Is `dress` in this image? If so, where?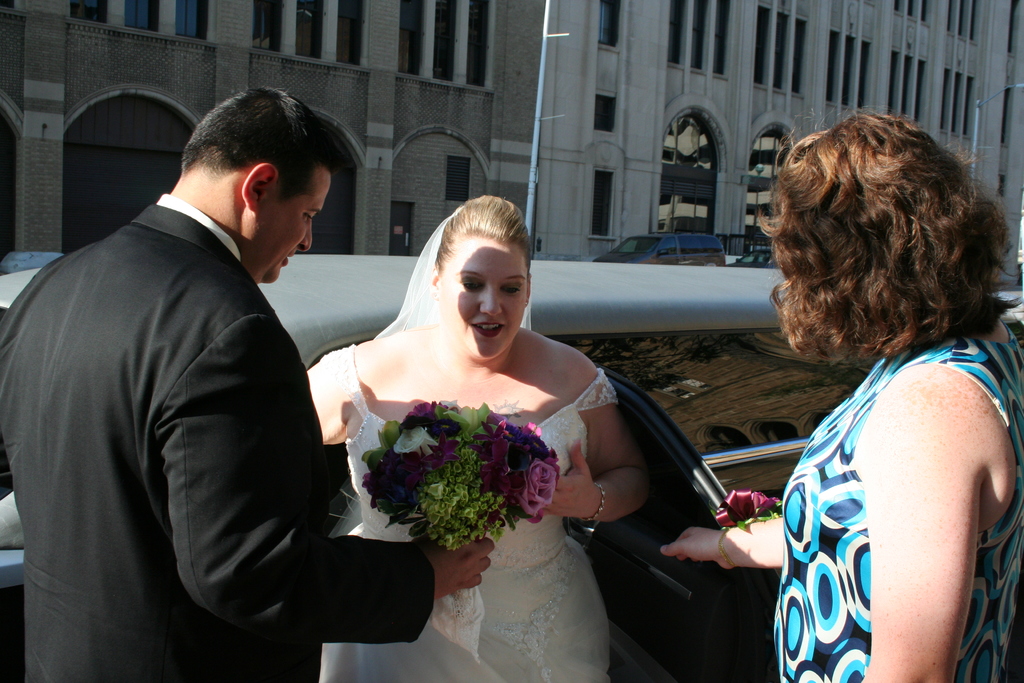
Yes, at x1=771 y1=331 x2=1023 y2=682.
